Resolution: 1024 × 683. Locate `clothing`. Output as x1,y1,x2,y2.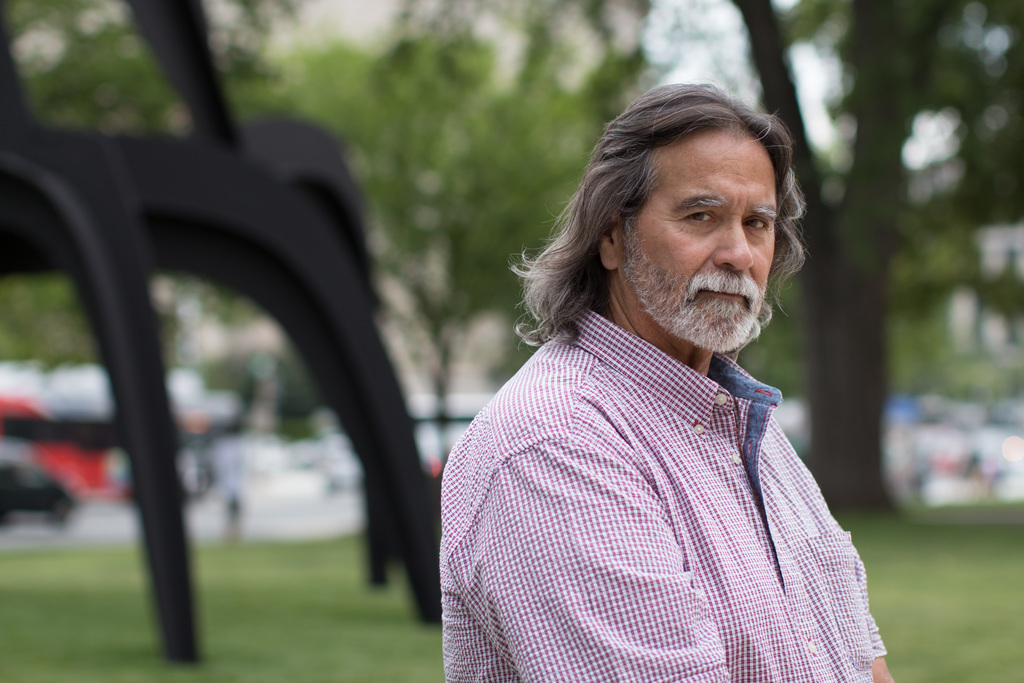
442,243,881,676.
